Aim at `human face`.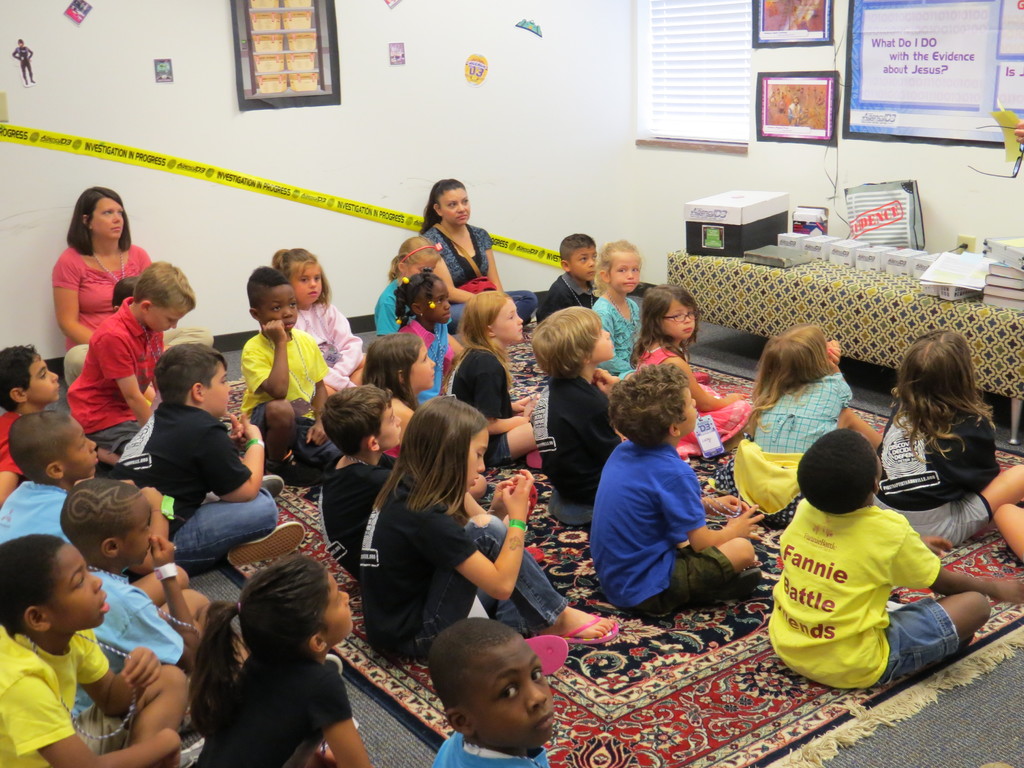
Aimed at <box>92,196,124,237</box>.
